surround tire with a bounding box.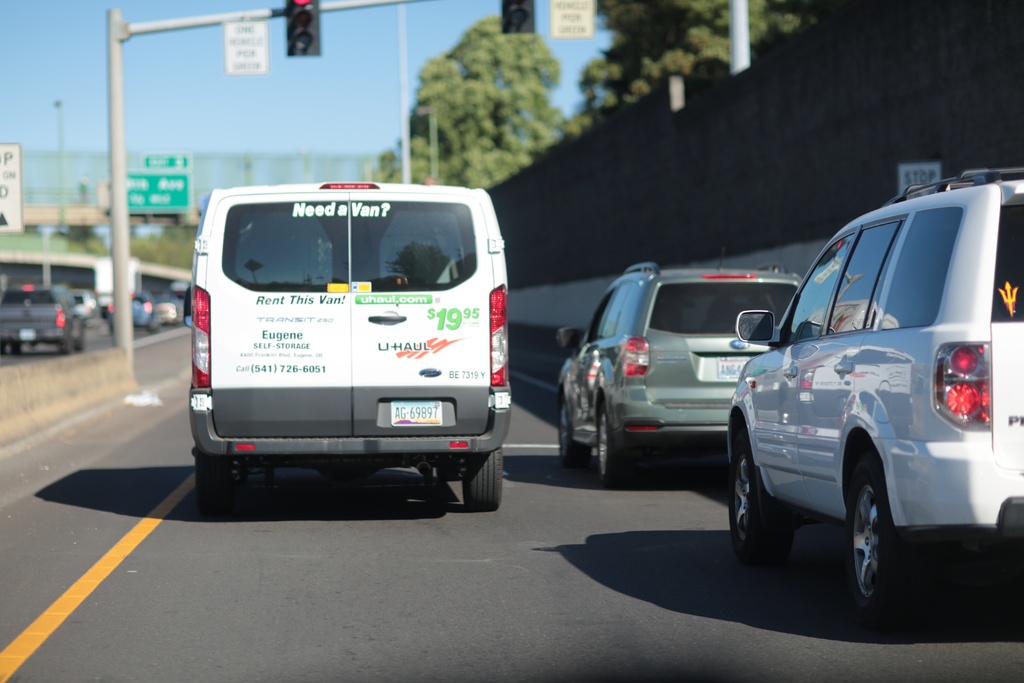
box=[598, 404, 628, 484].
